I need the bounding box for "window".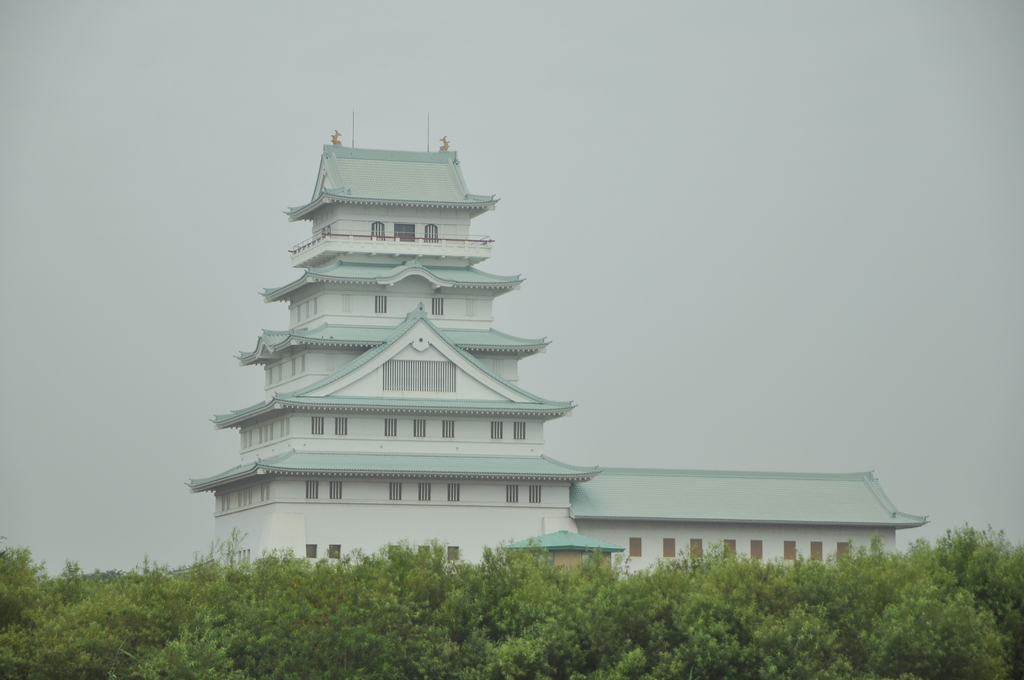
Here it is: pyautogui.locateOnScreen(289, 357, 306, 376).
